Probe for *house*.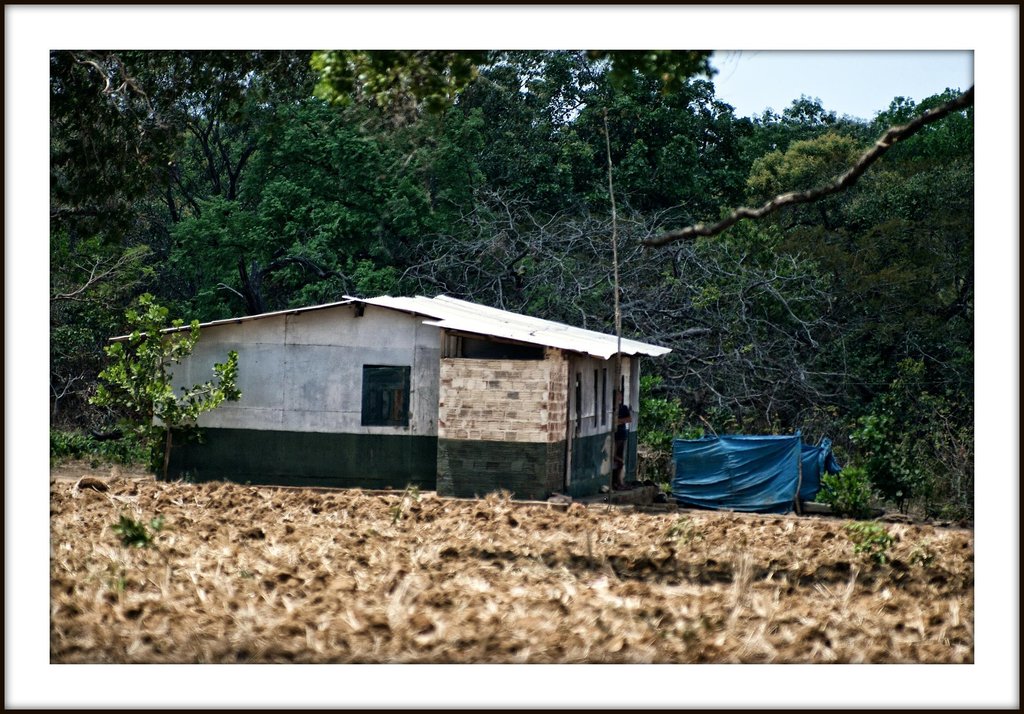
Probe result: locate(107, 292, 673, 506).
